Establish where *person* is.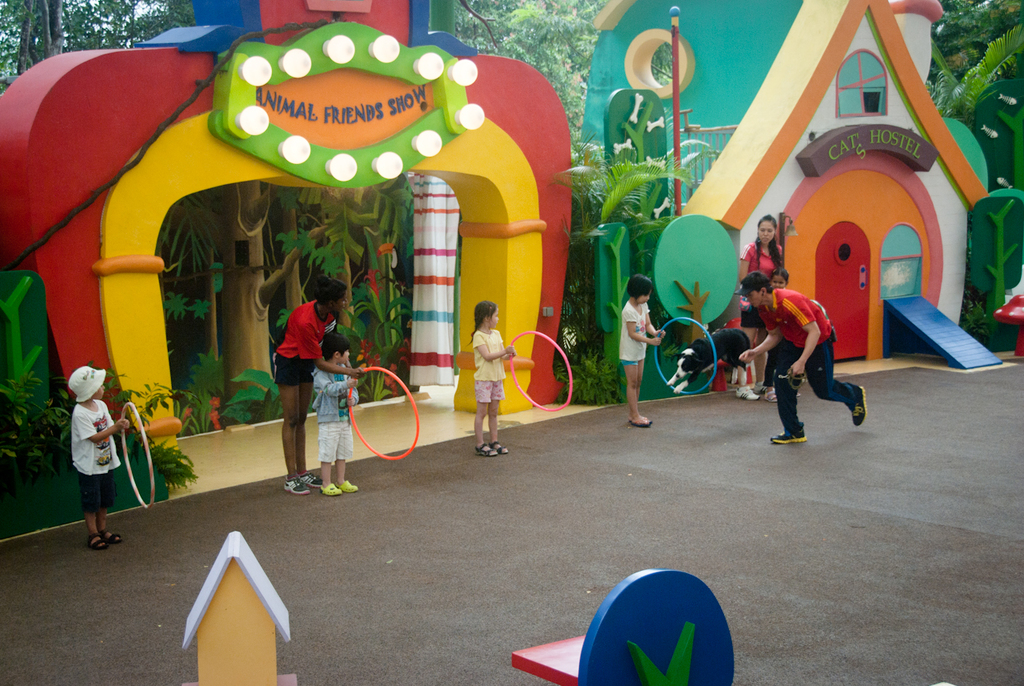
Established at (x1=314, y1=328, x2=362, y2=499).
